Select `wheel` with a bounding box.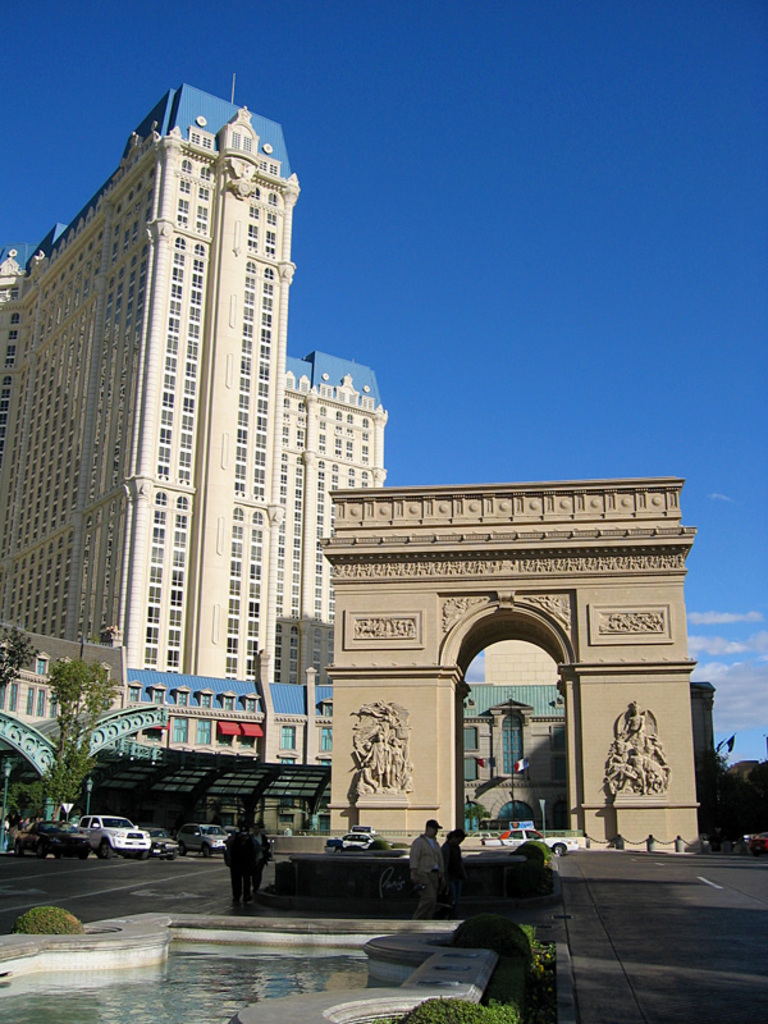
left=131, top=840, right=143, bottom=861.
